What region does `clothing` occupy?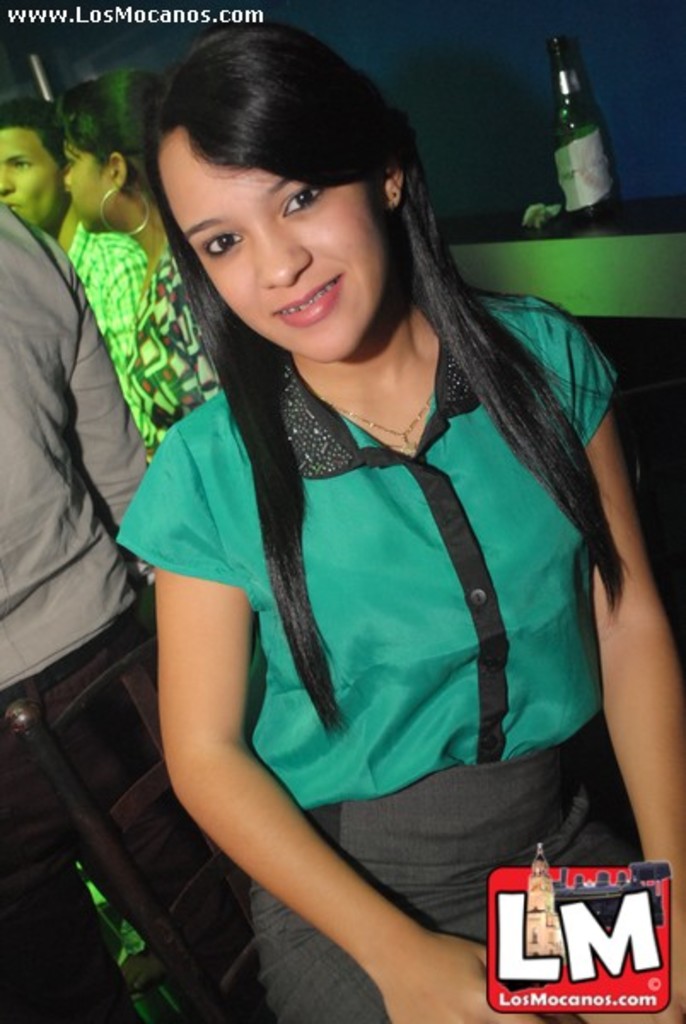
(left=126, top=265, right=229, bottom=442).
